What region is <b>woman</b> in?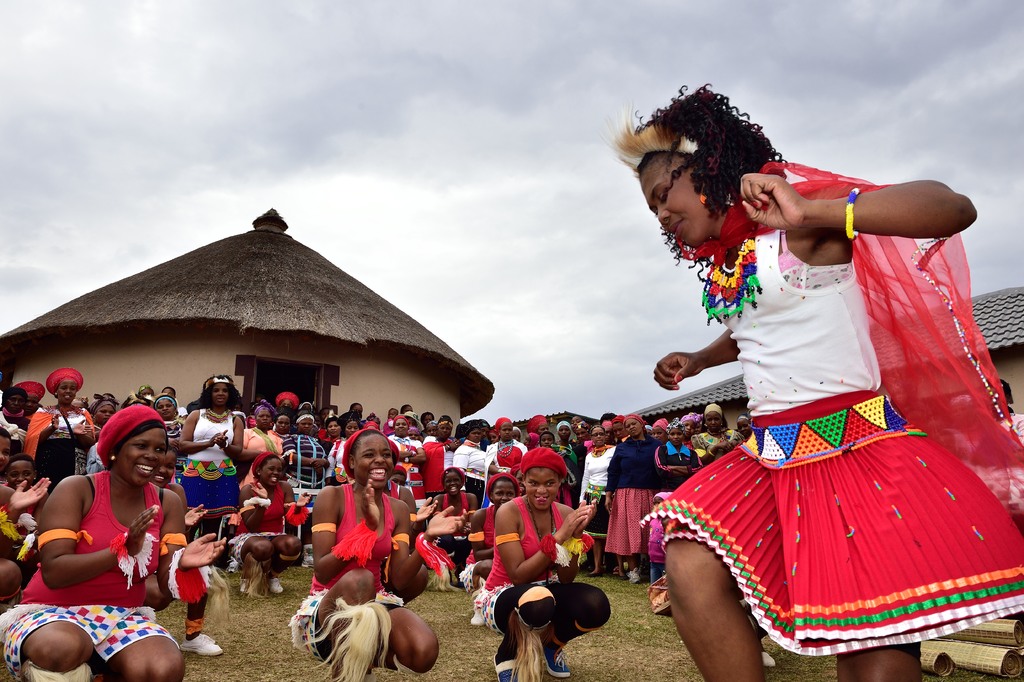
crop(280, 411, 327, 569).
